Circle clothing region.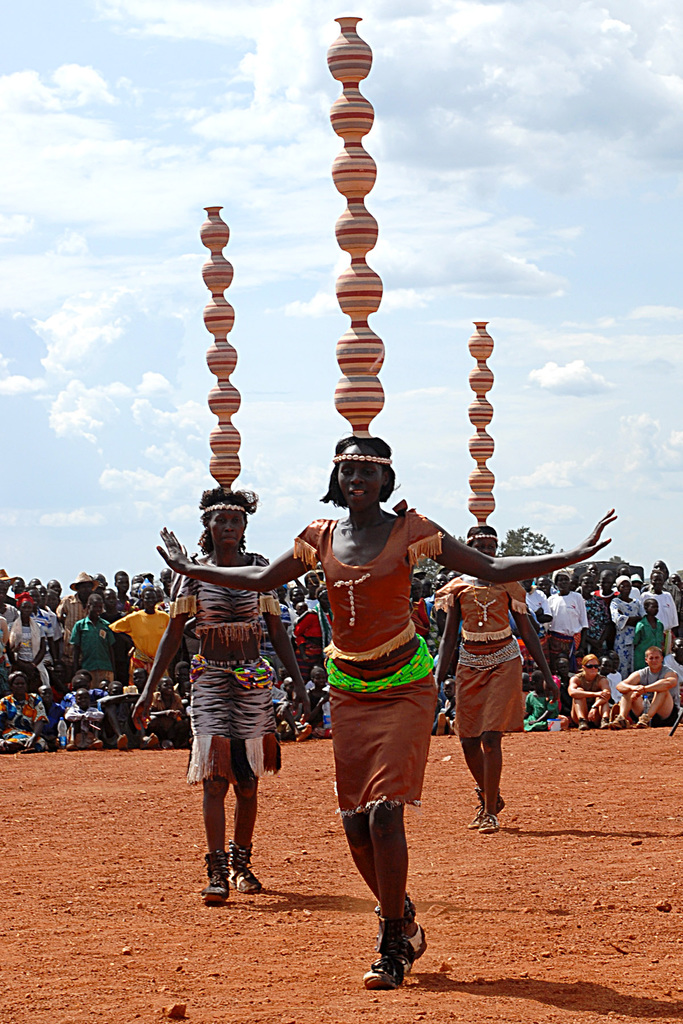
Region: <bbox>129, 688, 186, 740</bbox>.
